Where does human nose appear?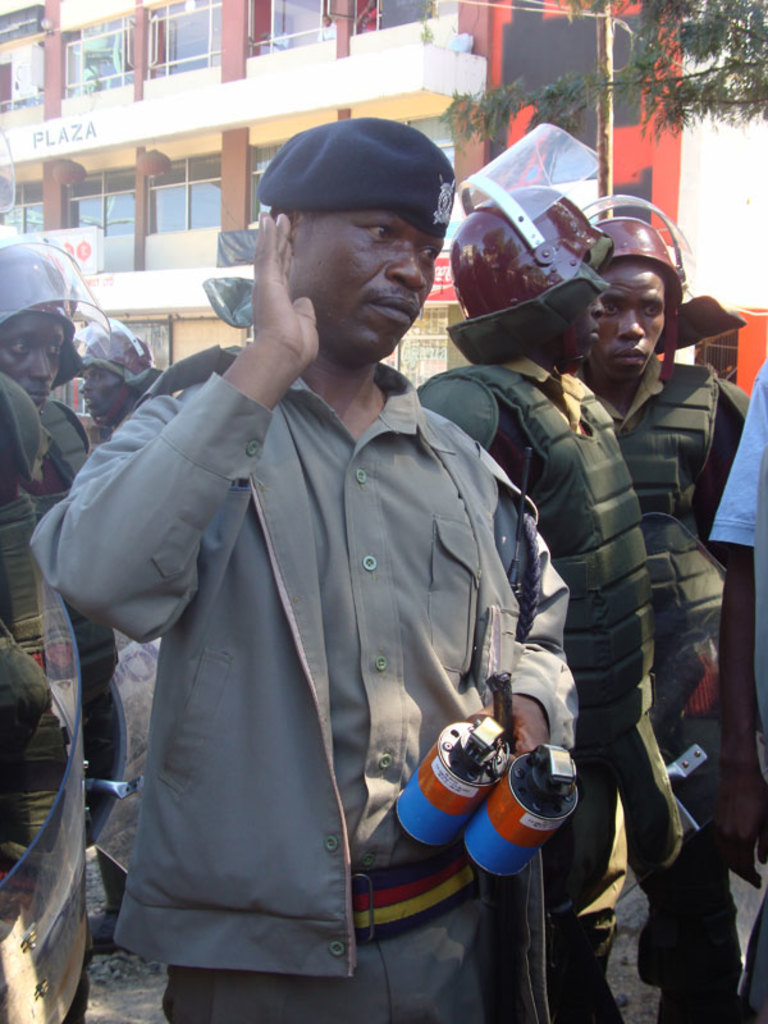
Appears at detection(387, 242, 428, 288).
